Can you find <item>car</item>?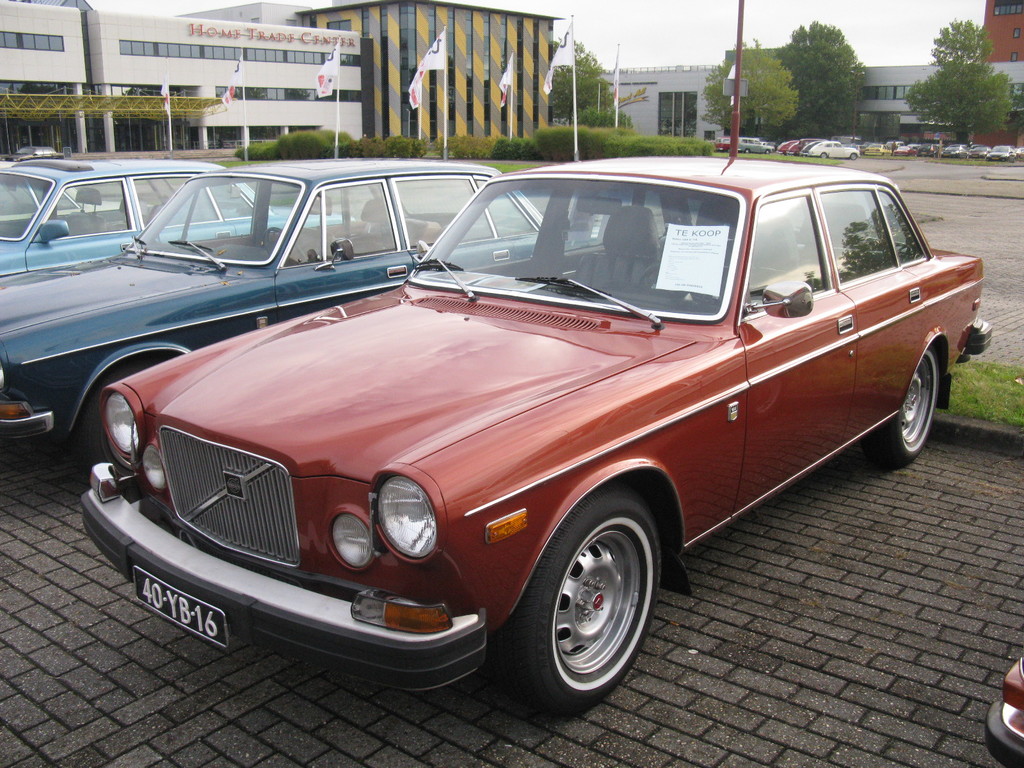
Yes, bounding box: l=0, t=166, r=613, b=474.
